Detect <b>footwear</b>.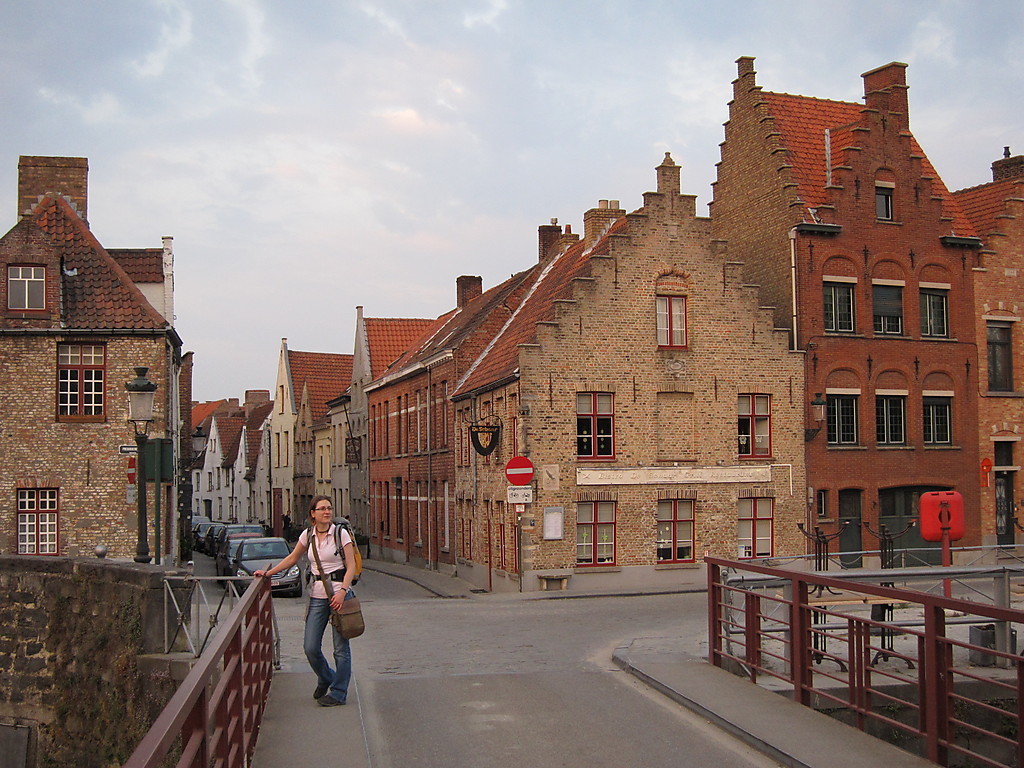
Detected at x1=312, y1=683, x2=327, y2=698.
